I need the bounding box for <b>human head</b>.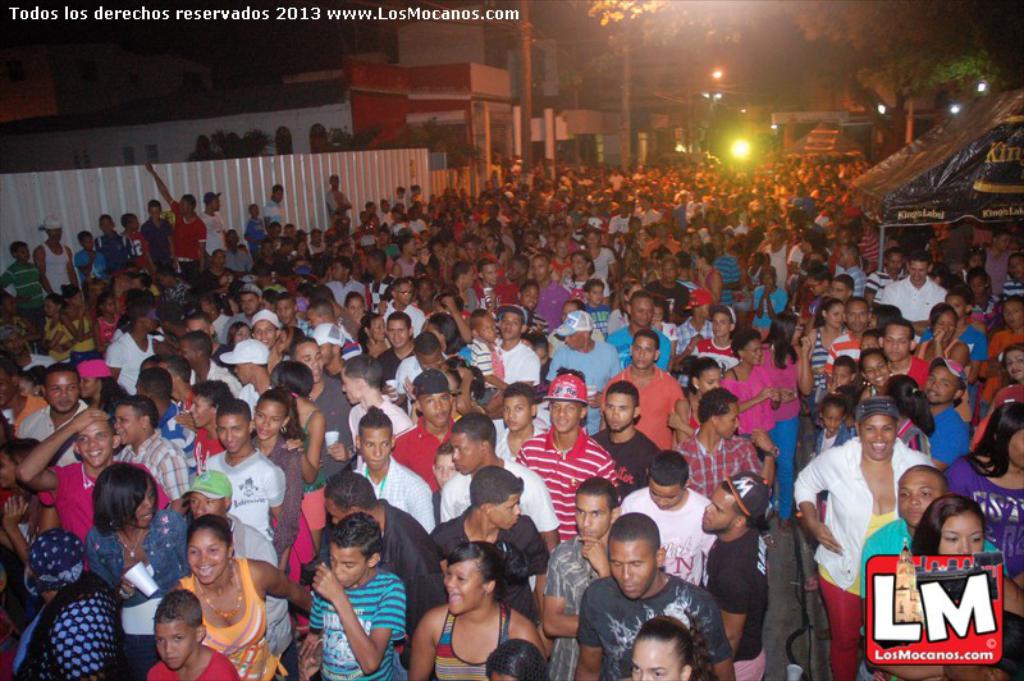
Here it is: <box>969,270,987,297</box>.
